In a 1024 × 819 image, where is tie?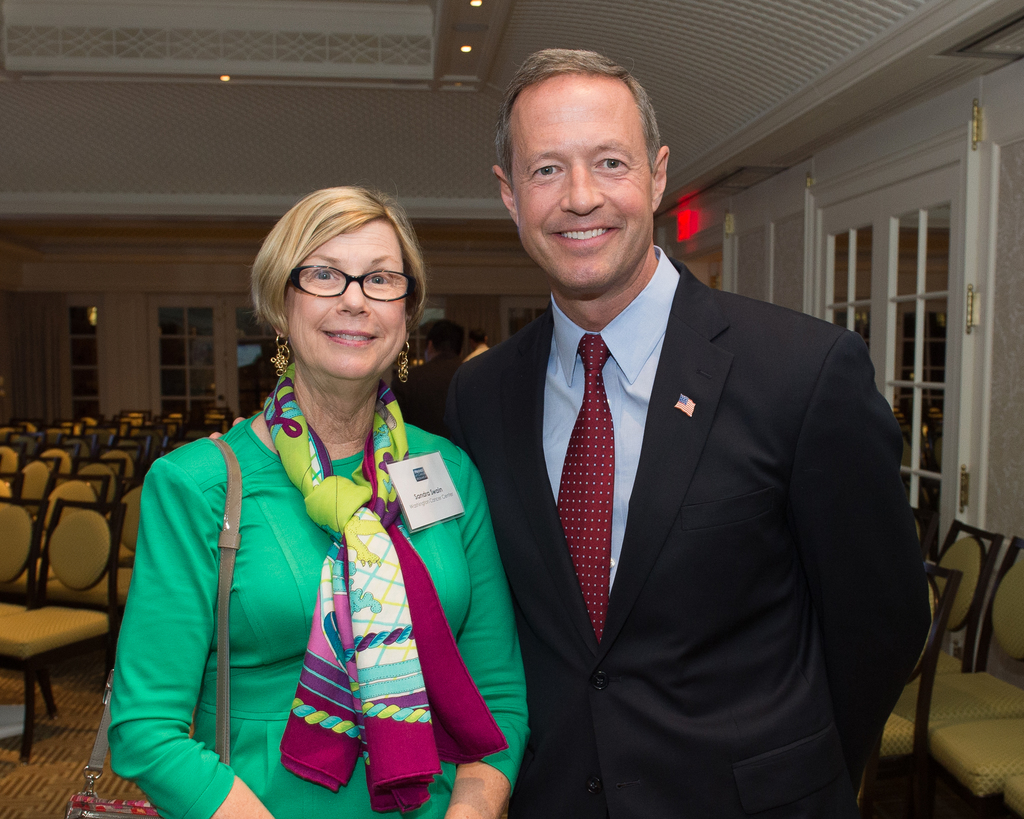
[x1=556, y1=334, x2=611, y2=647].
